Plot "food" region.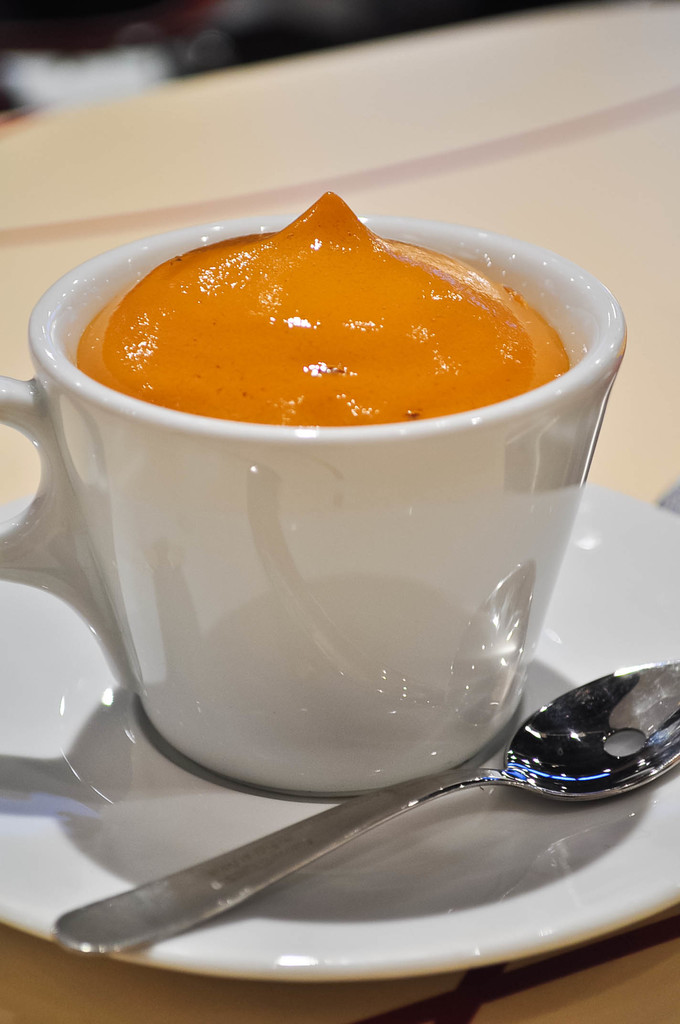
Plotted at 80:185:578:425.
